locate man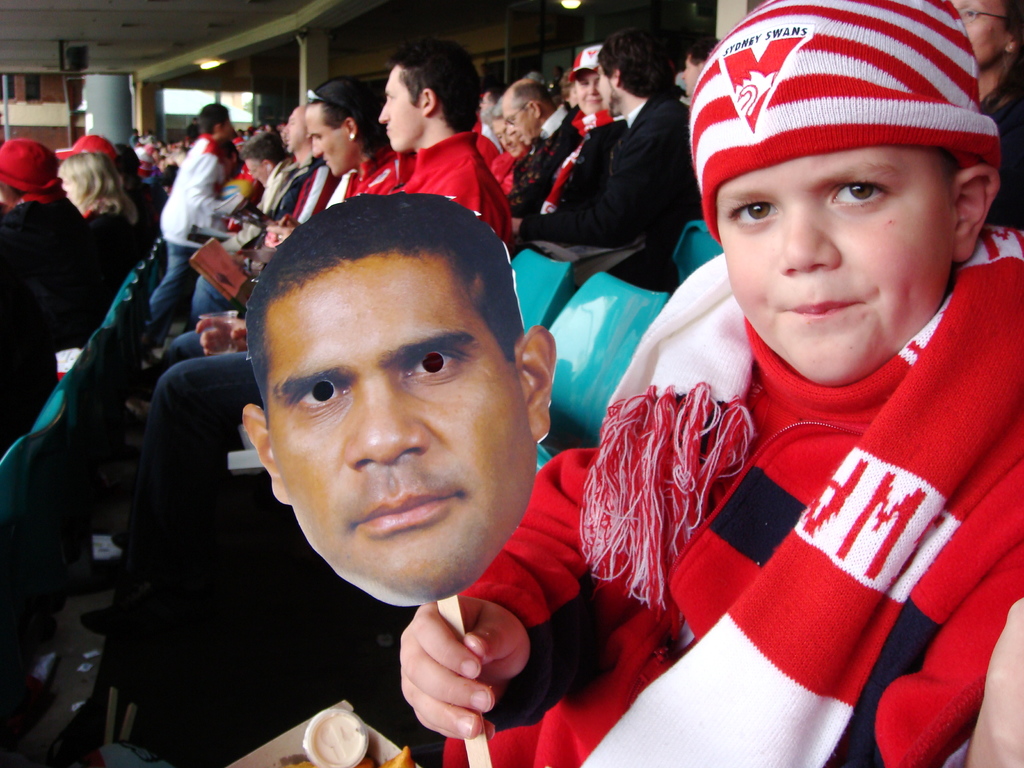
BBox(0, 135, 97, 456)
